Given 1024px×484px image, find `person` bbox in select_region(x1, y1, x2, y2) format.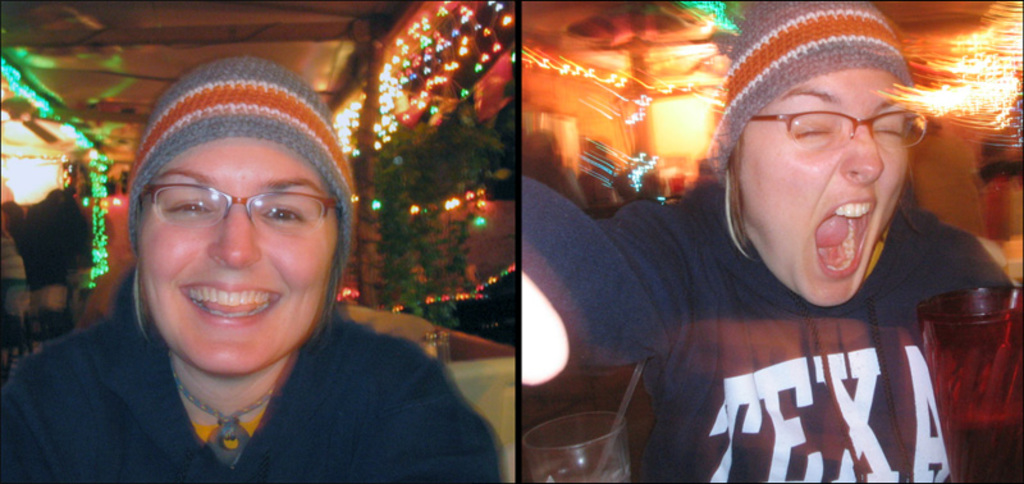
select_region(517, 0, 1021, 483).
